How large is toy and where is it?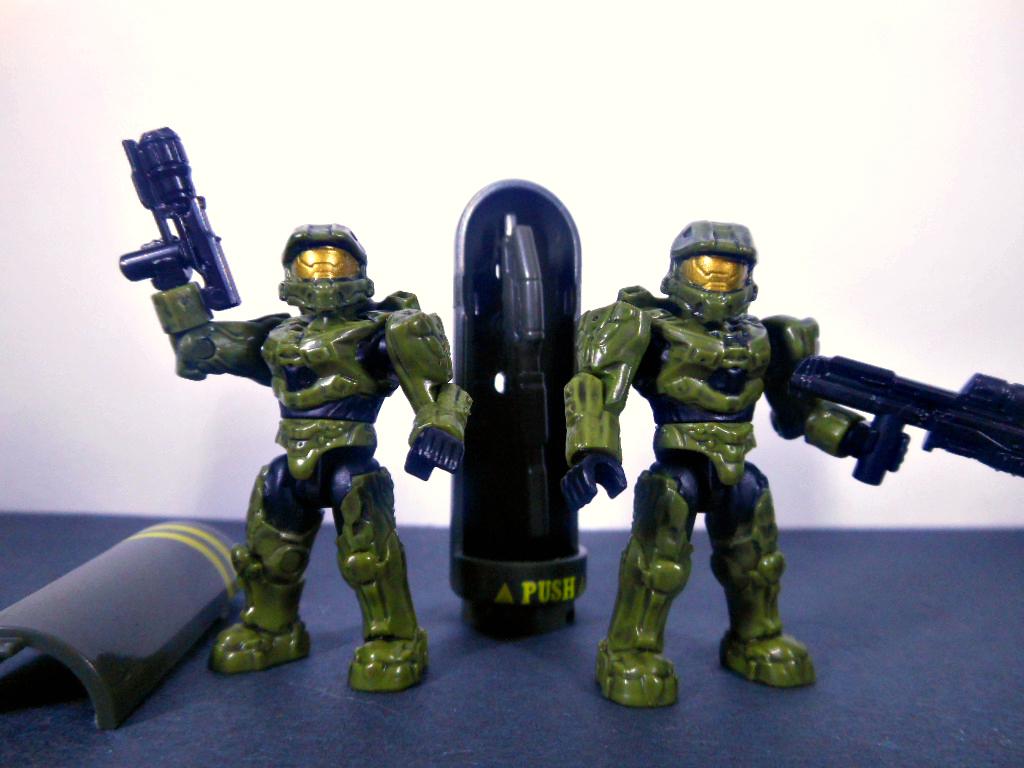
Bounding box: x1=115 y1=120 x2=478 y2=696.
